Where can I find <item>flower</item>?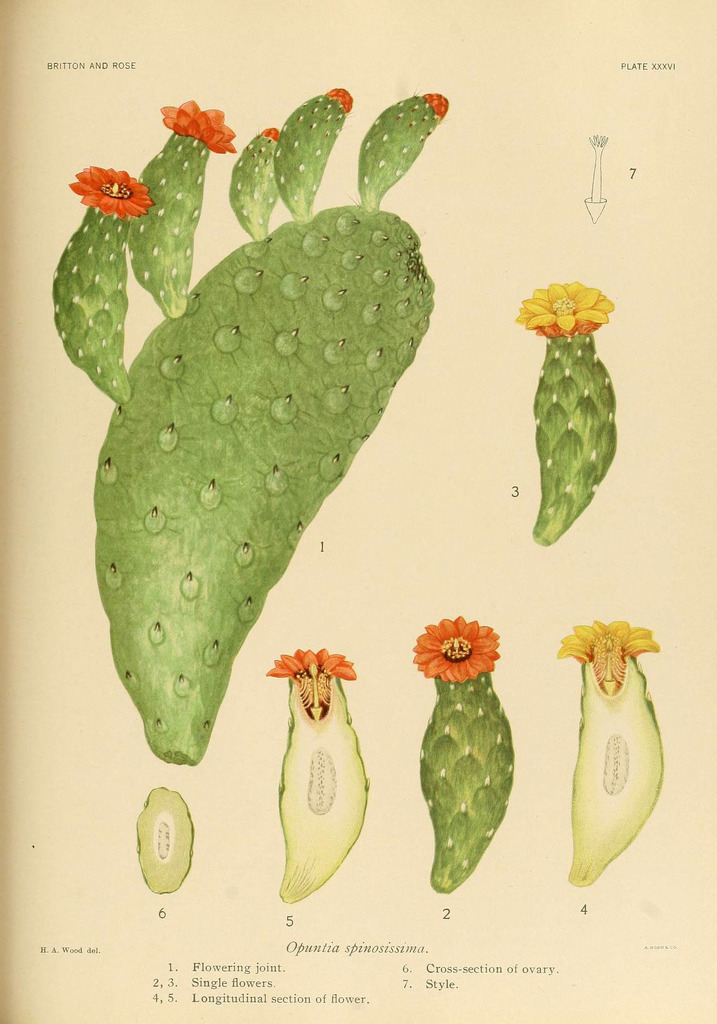
You can find it at [423,89,453,124].
